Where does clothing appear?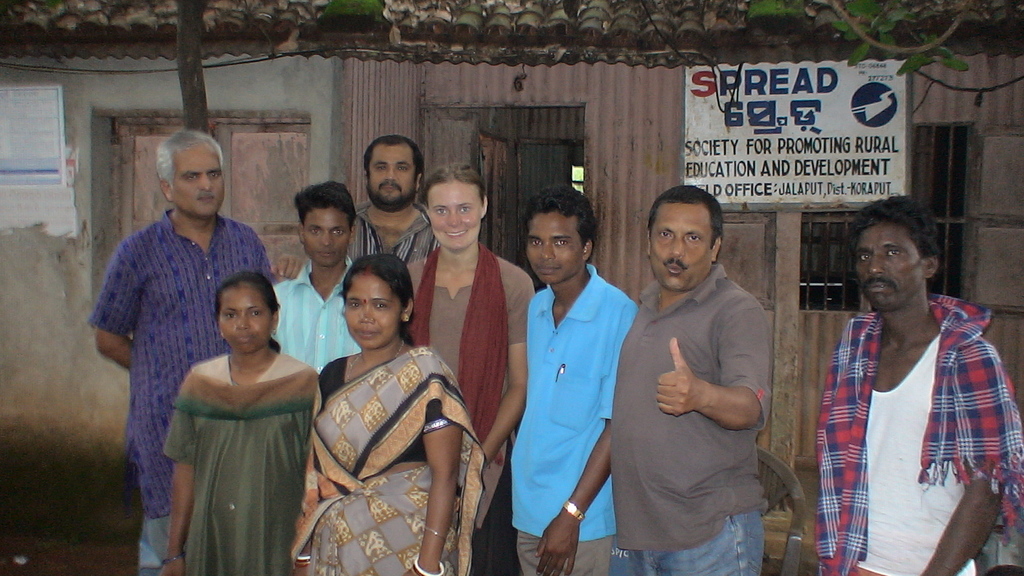
Appears at [left=612, top=263, right=770, bottom=549].
